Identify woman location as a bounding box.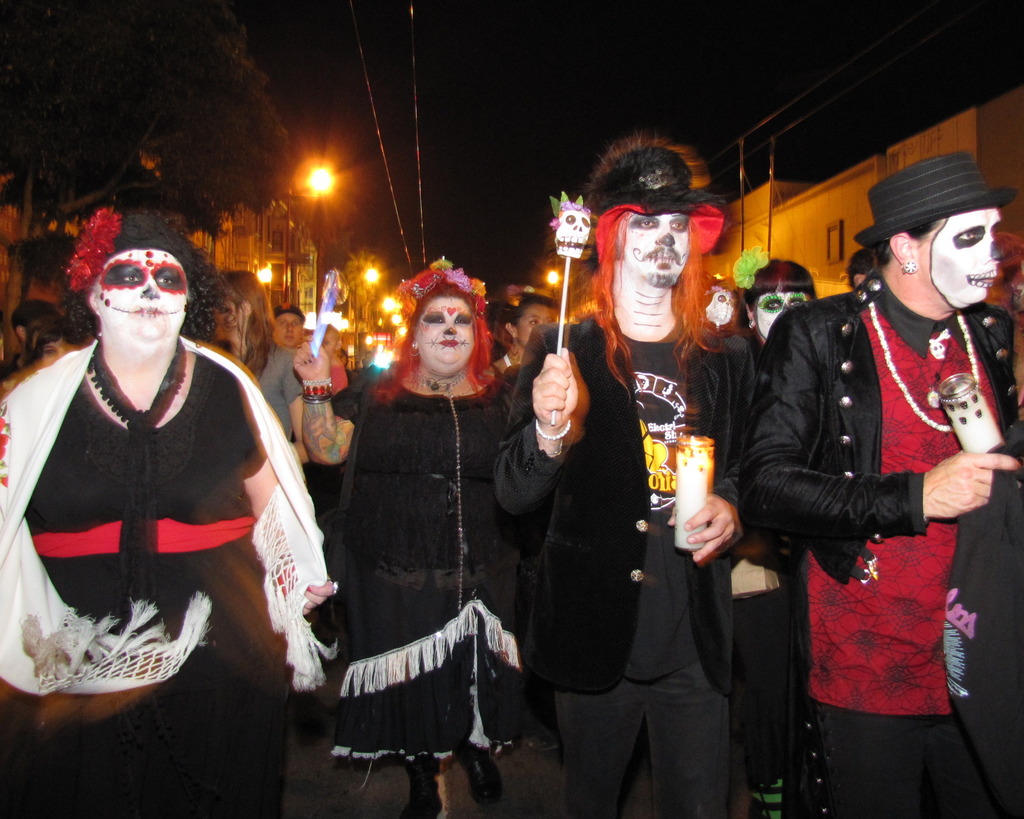
locate(292, 257, 525, 818).
